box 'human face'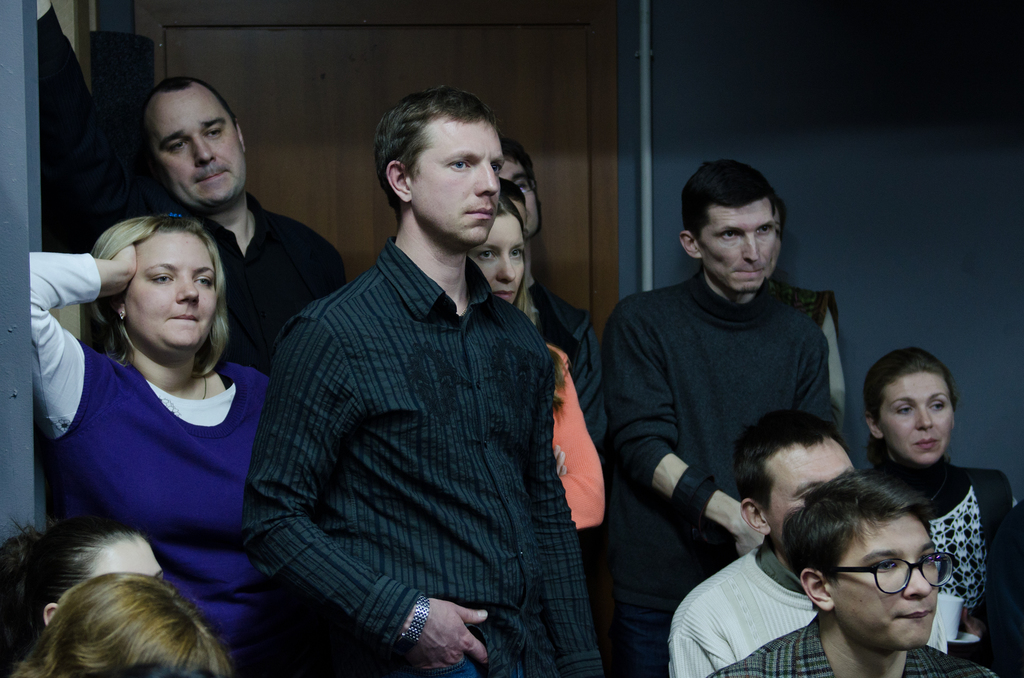
[left=406, top=121, right=506, bottom=259]
